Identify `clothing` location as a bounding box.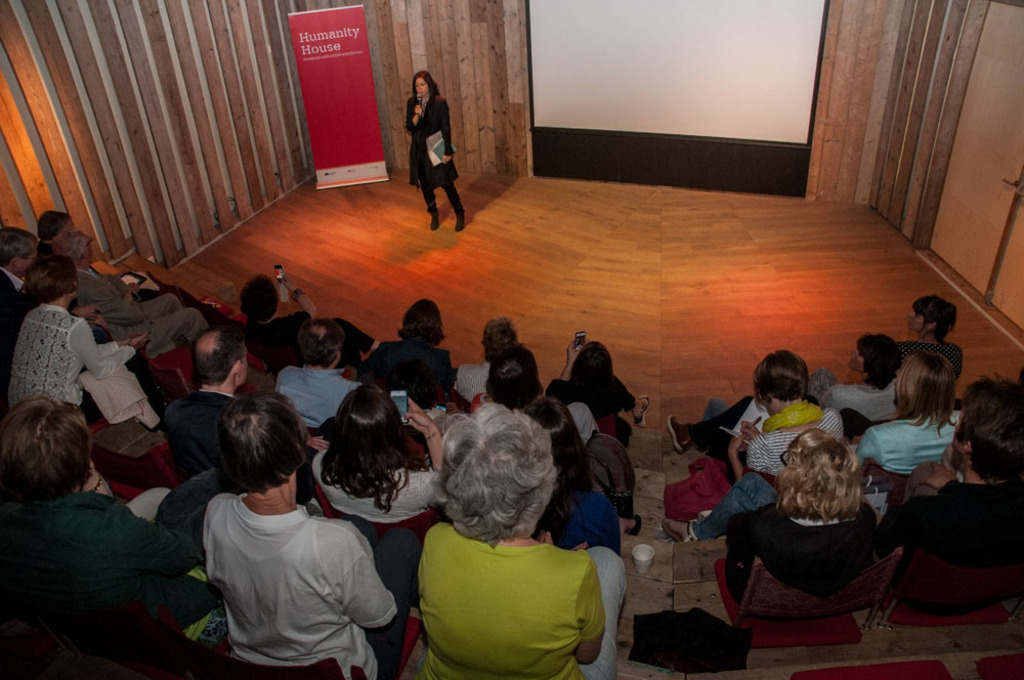
<region>727, 387, 857, 476</region>.
